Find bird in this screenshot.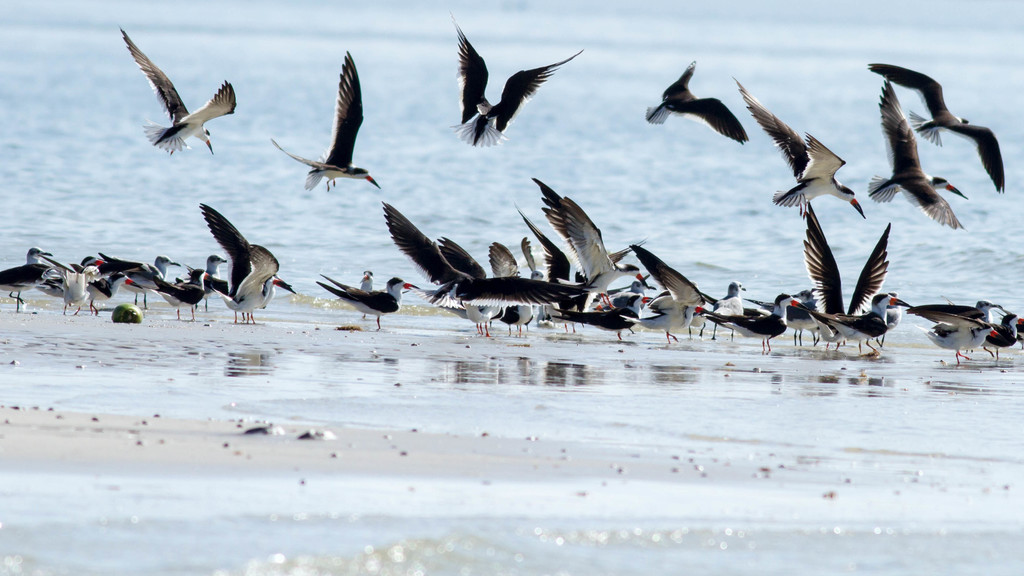
The bounding box for bird is bbox=(860, 58, 1009, 191).
